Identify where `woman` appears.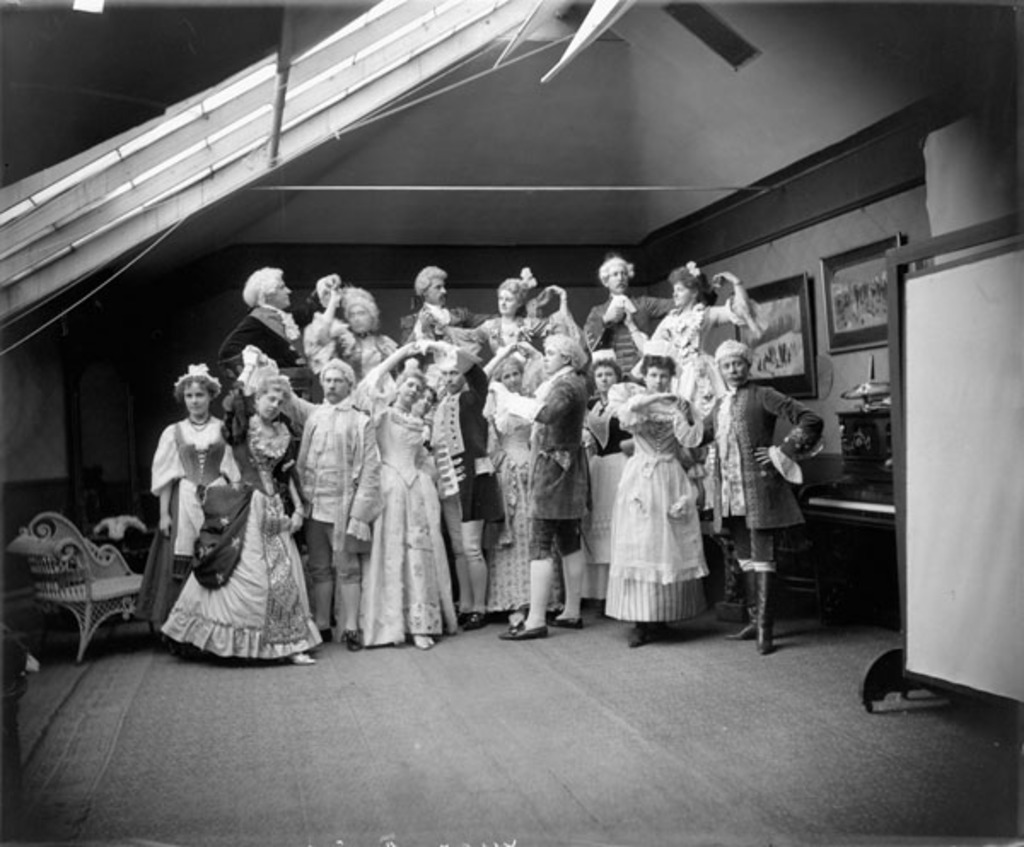
Appears at (x1=159, y1=343, x2=319, y2=666).
